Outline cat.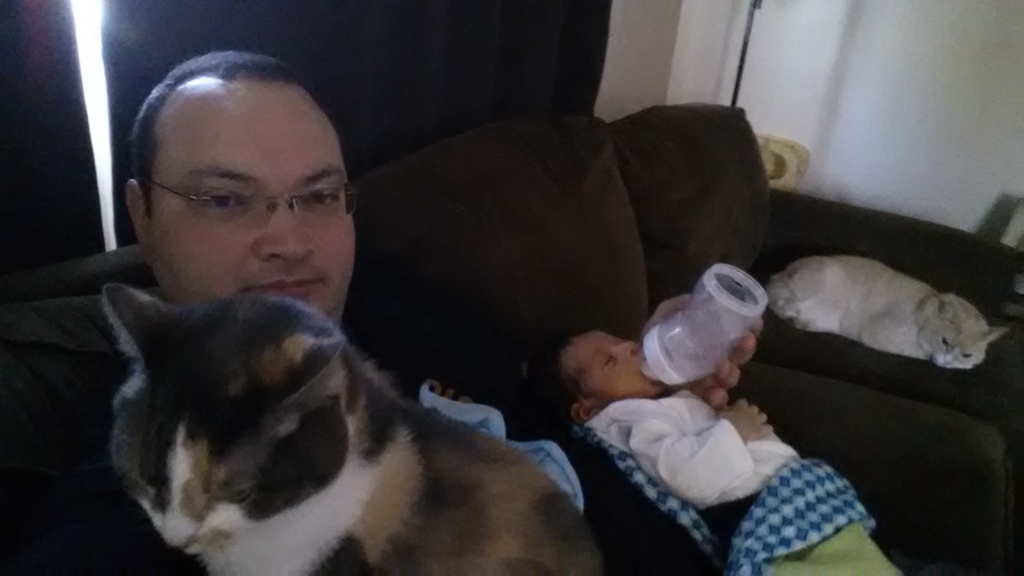
Outline: [765,255,1009,370].
